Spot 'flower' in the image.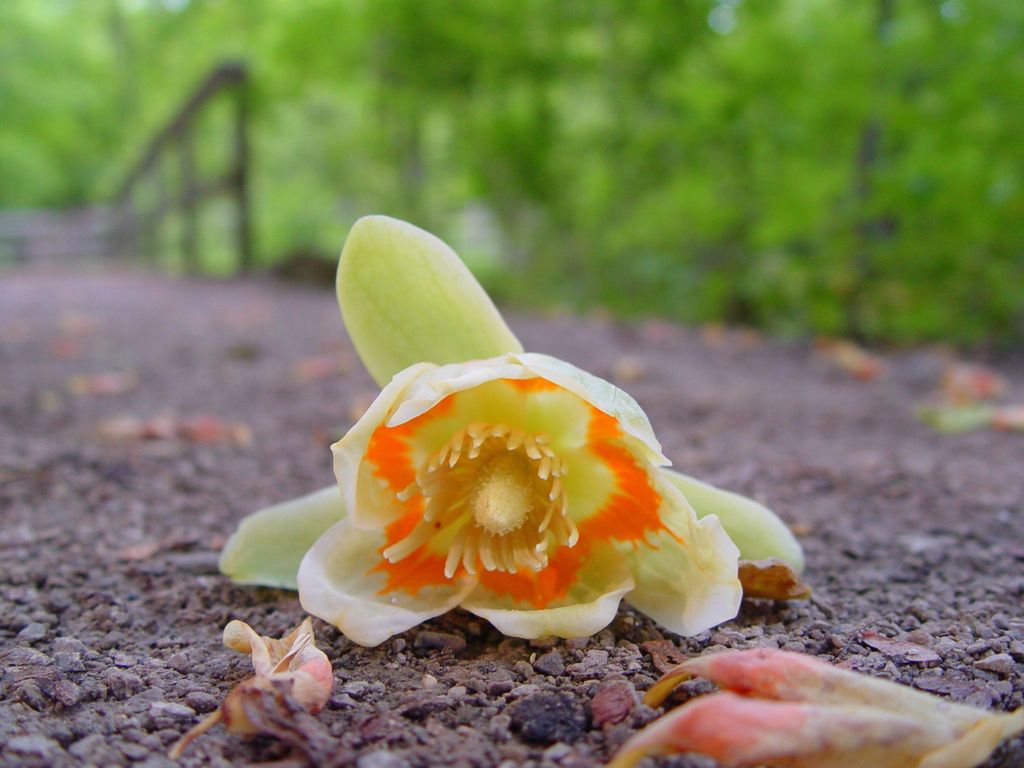
'flower' found at x1=290 y1=236 x2=789 y2=699.
